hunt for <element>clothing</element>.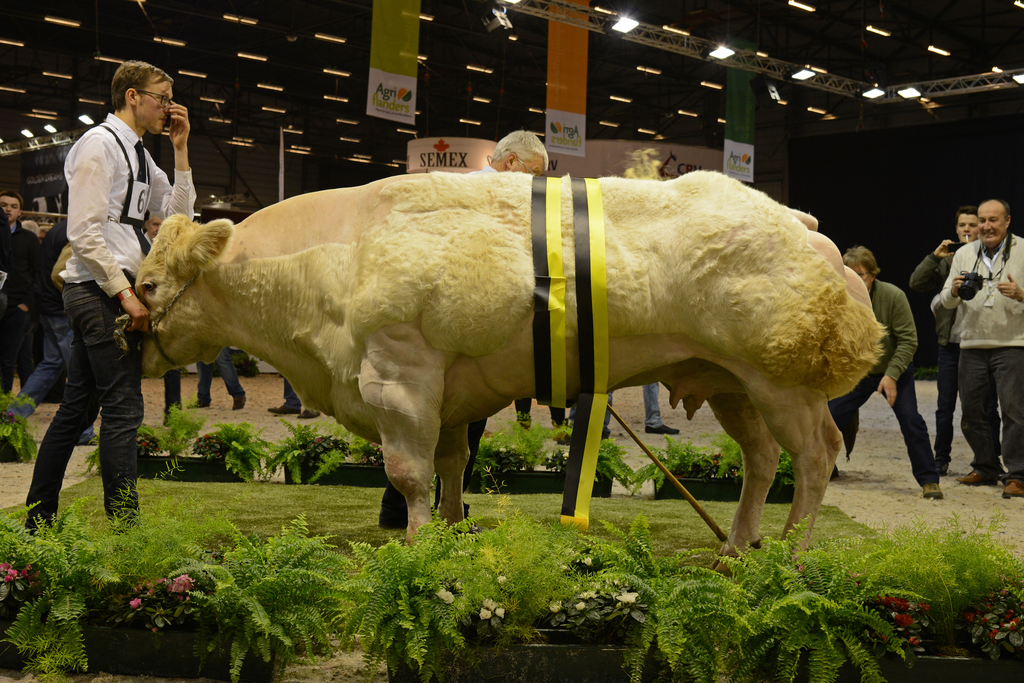
Hunted down at [left=828, top=276, right=943, bottom=487].
